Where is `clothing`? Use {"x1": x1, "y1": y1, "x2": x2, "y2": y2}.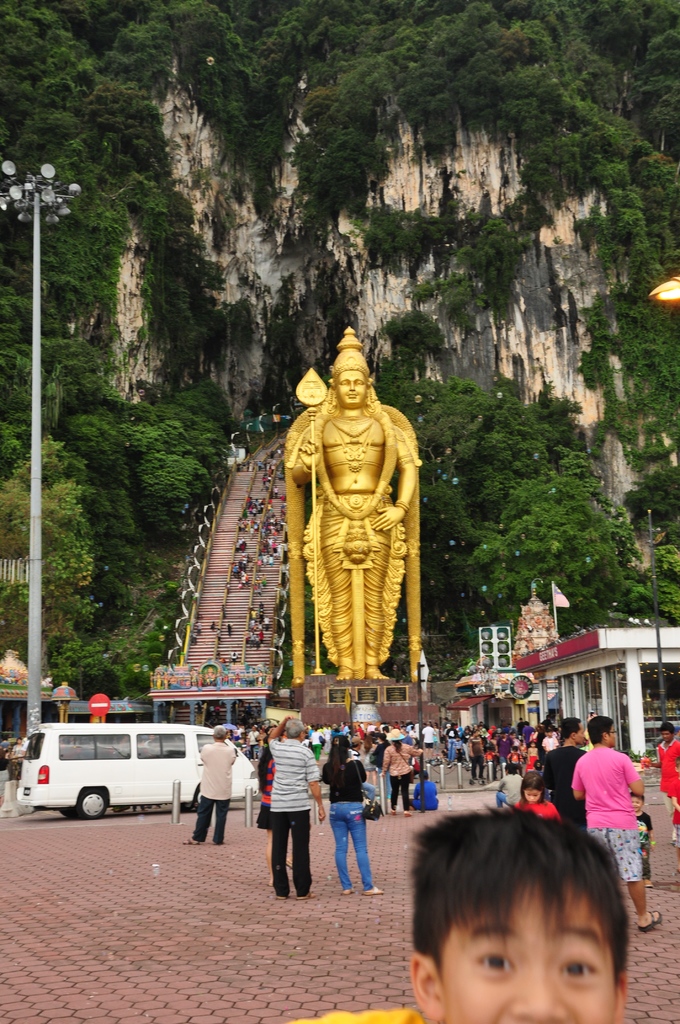
{"x1": 539, "y1": 737, "x2": 583, "y2": 831}.
